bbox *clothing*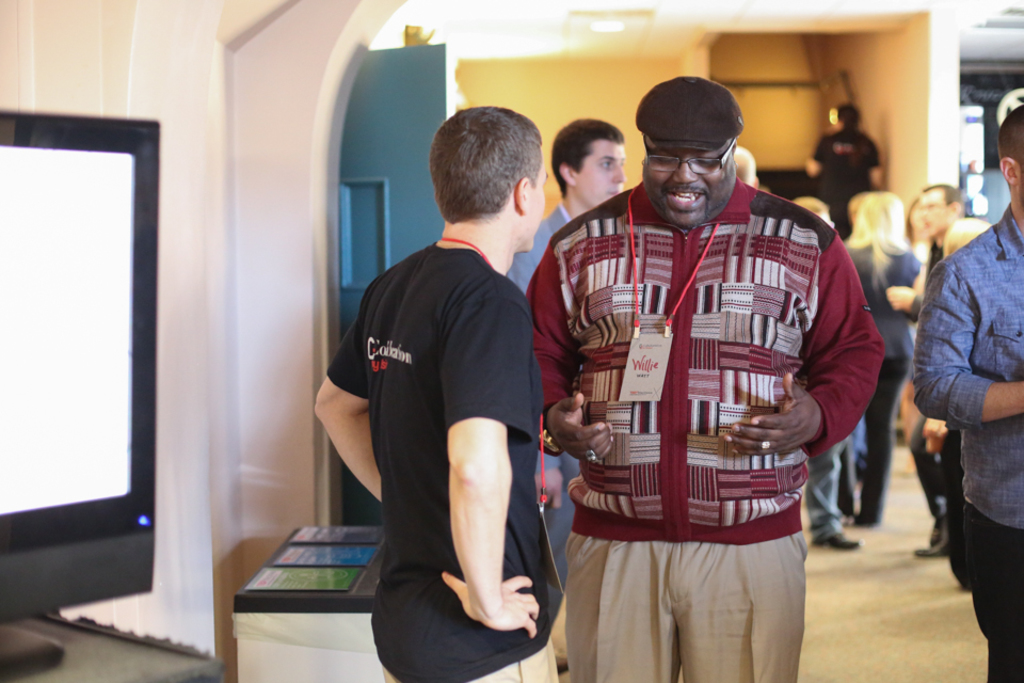
left=866, top=237, right=926, bottom=523
